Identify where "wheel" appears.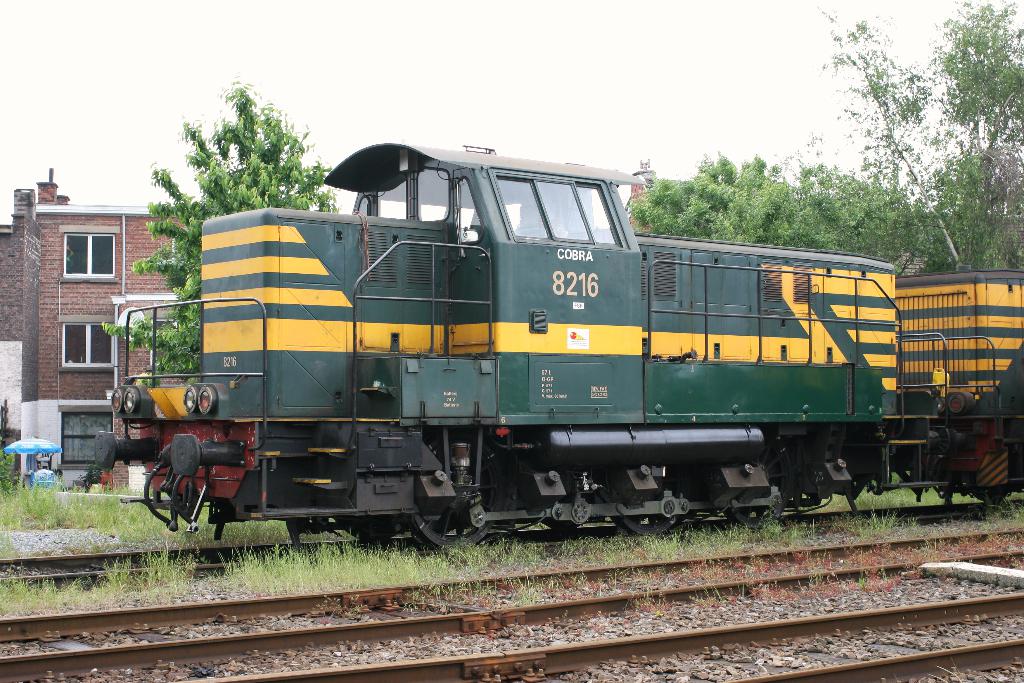
Appears at BBox(975, 486, 1006, 506).
